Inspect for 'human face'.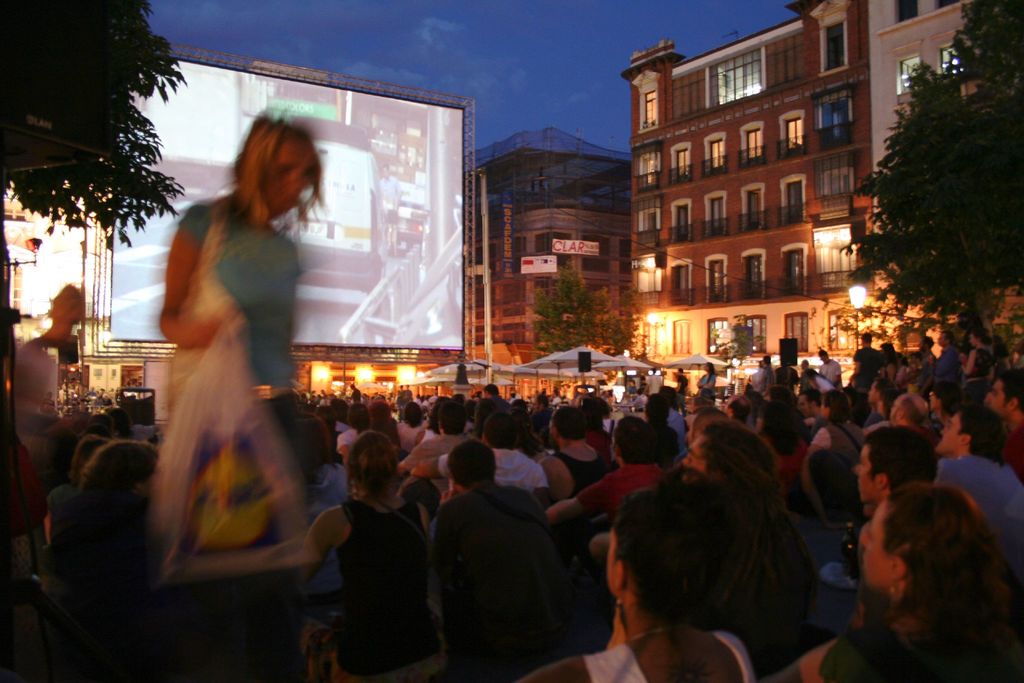
Inspection: [982,378,1002,417].
